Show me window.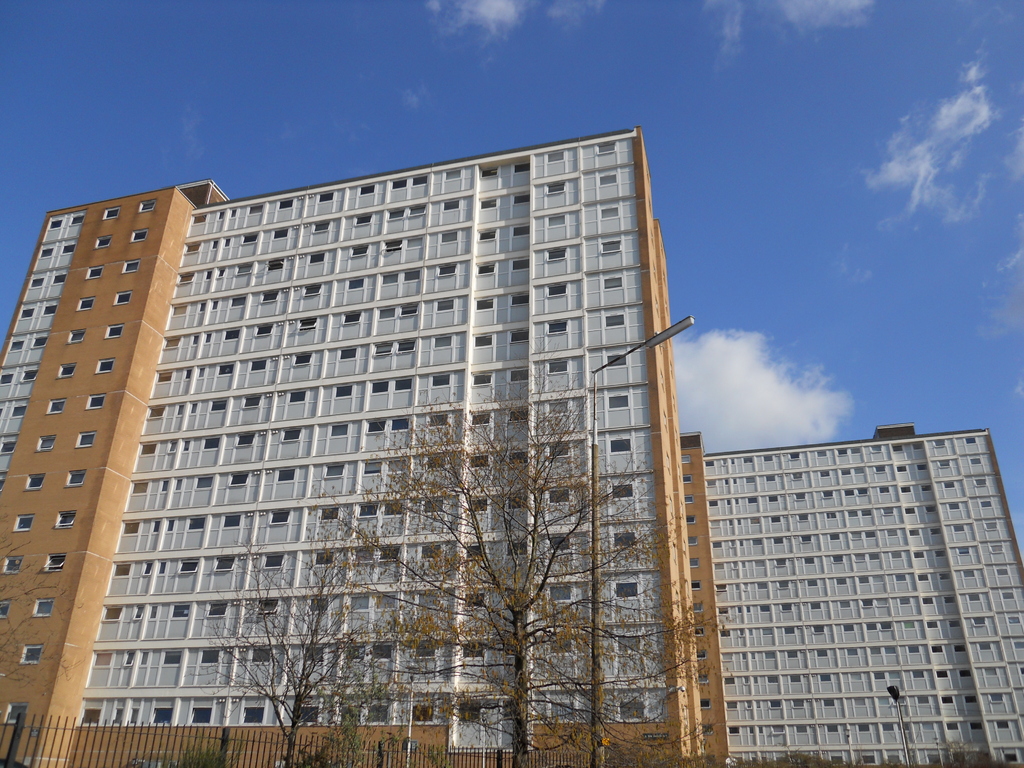
window is here: Rect(1008, 616, 1021, 625).
